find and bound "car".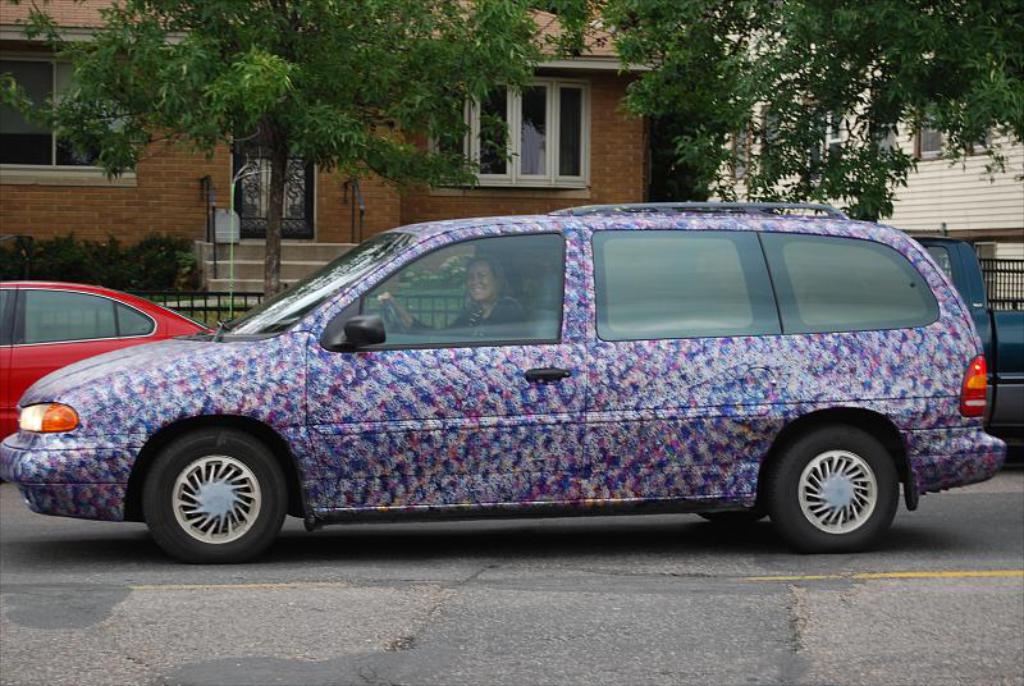
Bound: x1=3, y1=197, x2=1007, y2=554.
